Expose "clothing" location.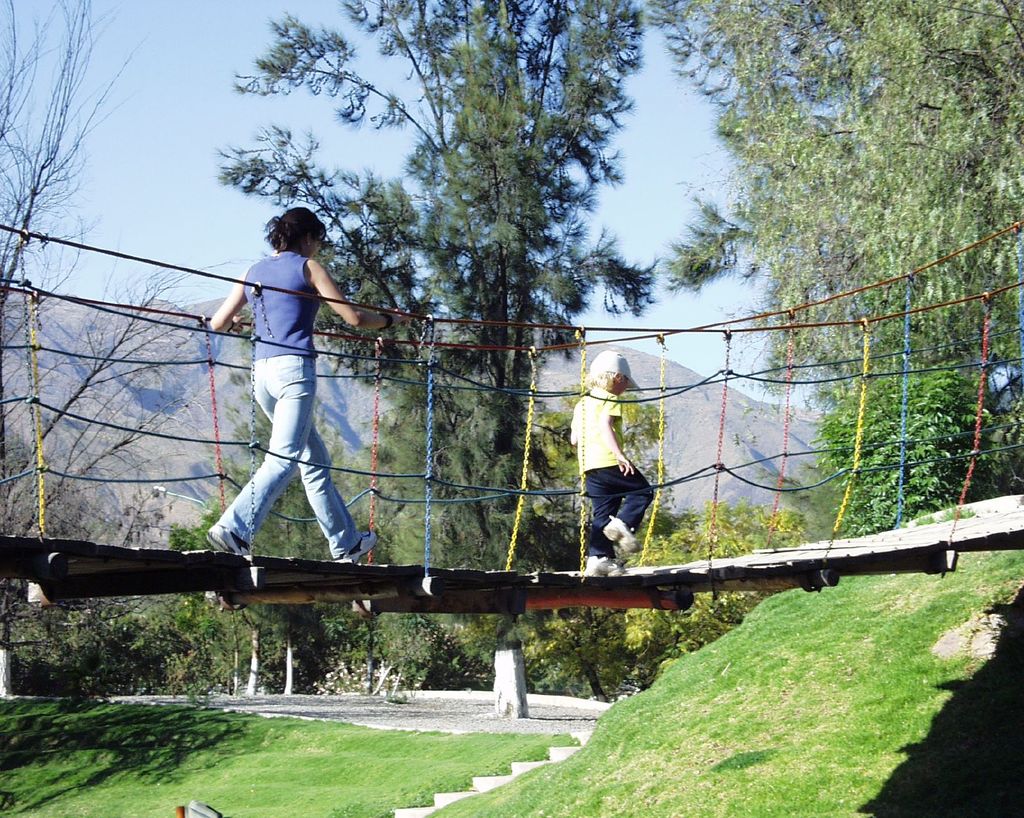
Exposed at x1=566, y1=360, x2=669, y2=575.
